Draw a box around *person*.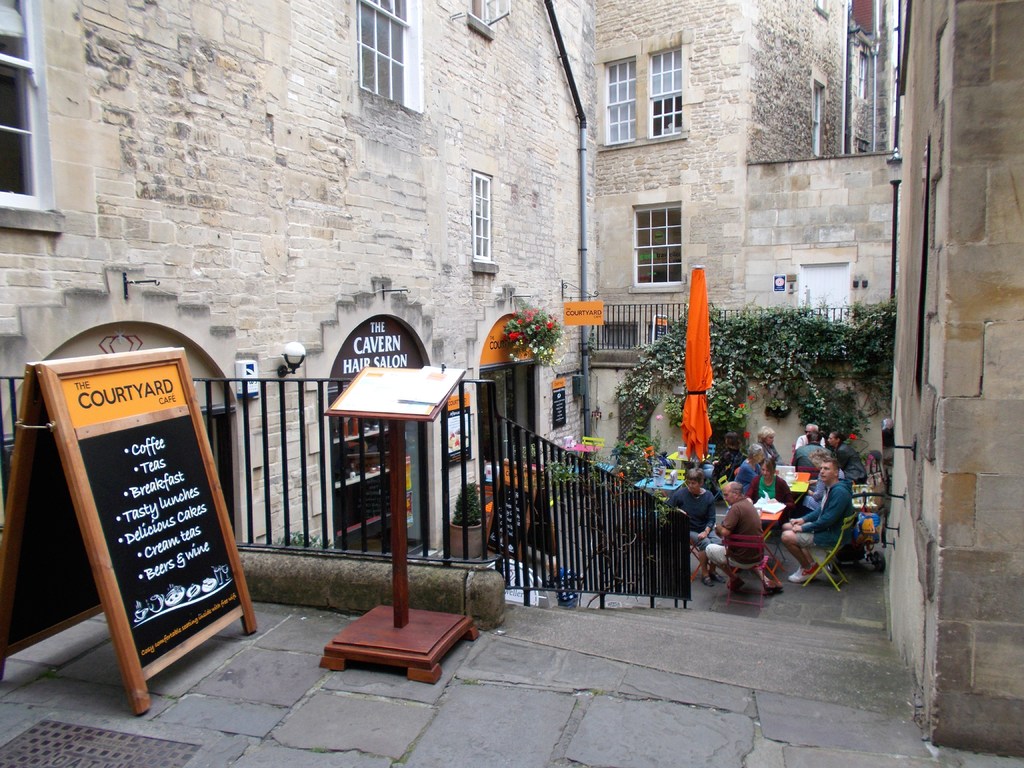
<region>739, 422, 778, 471</region>.
